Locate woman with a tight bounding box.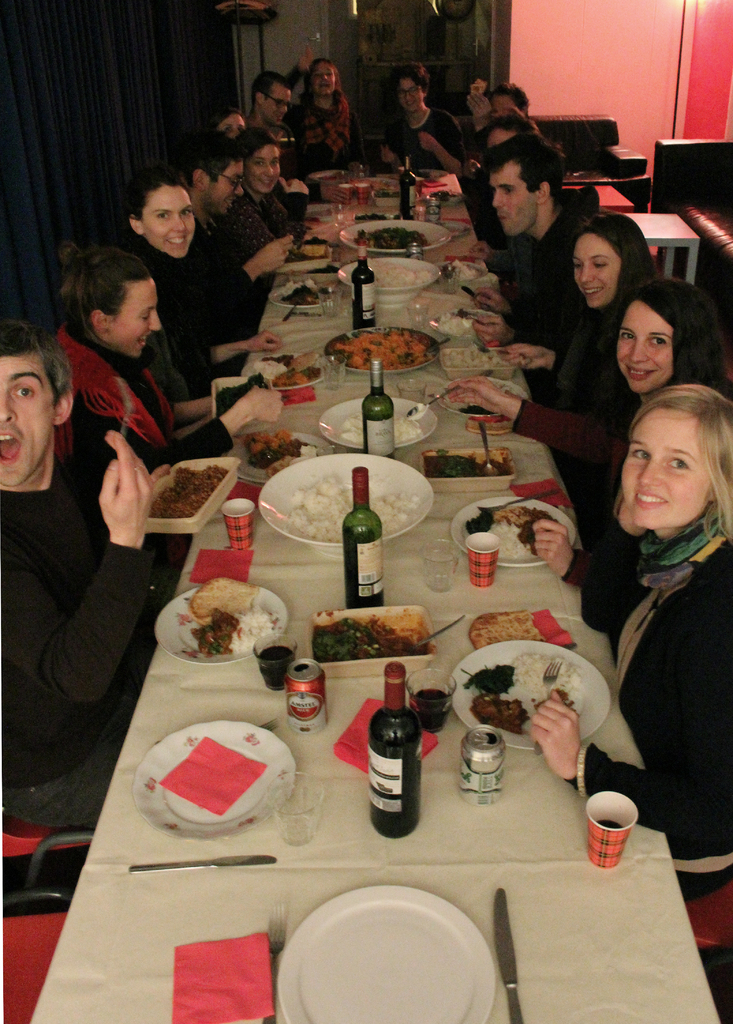
x1=297 y1=44 x2=370 y2=166.
